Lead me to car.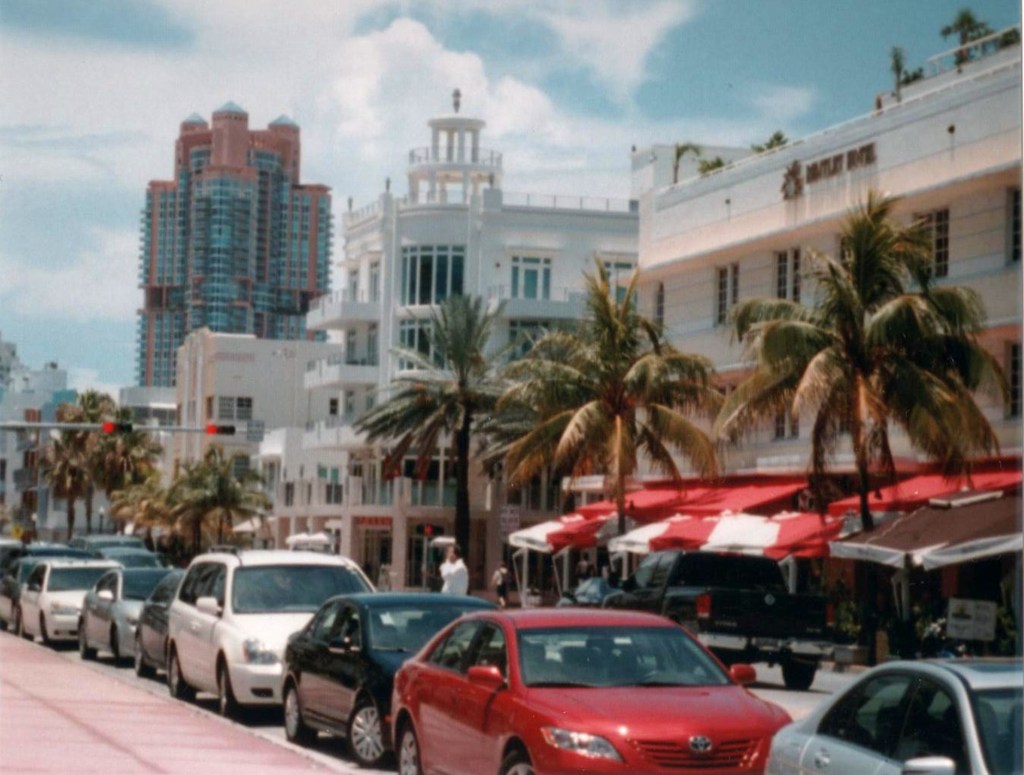
Lead to <box>395,605,808,770</box>.
